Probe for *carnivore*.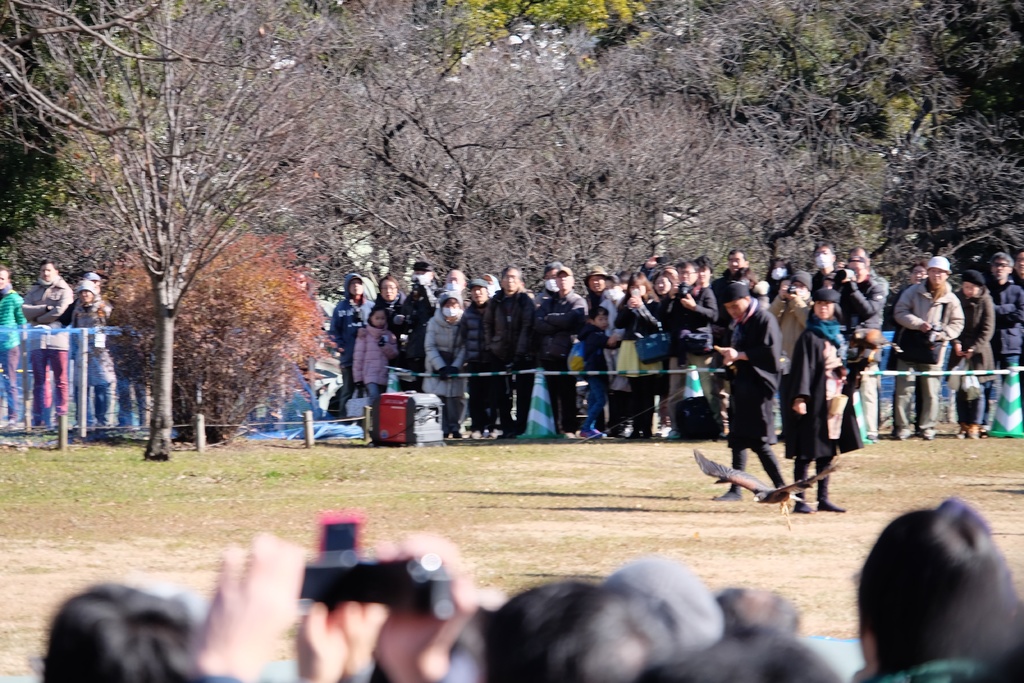
Probe result: x1=779, y1=283, x2=877, y2=516.
